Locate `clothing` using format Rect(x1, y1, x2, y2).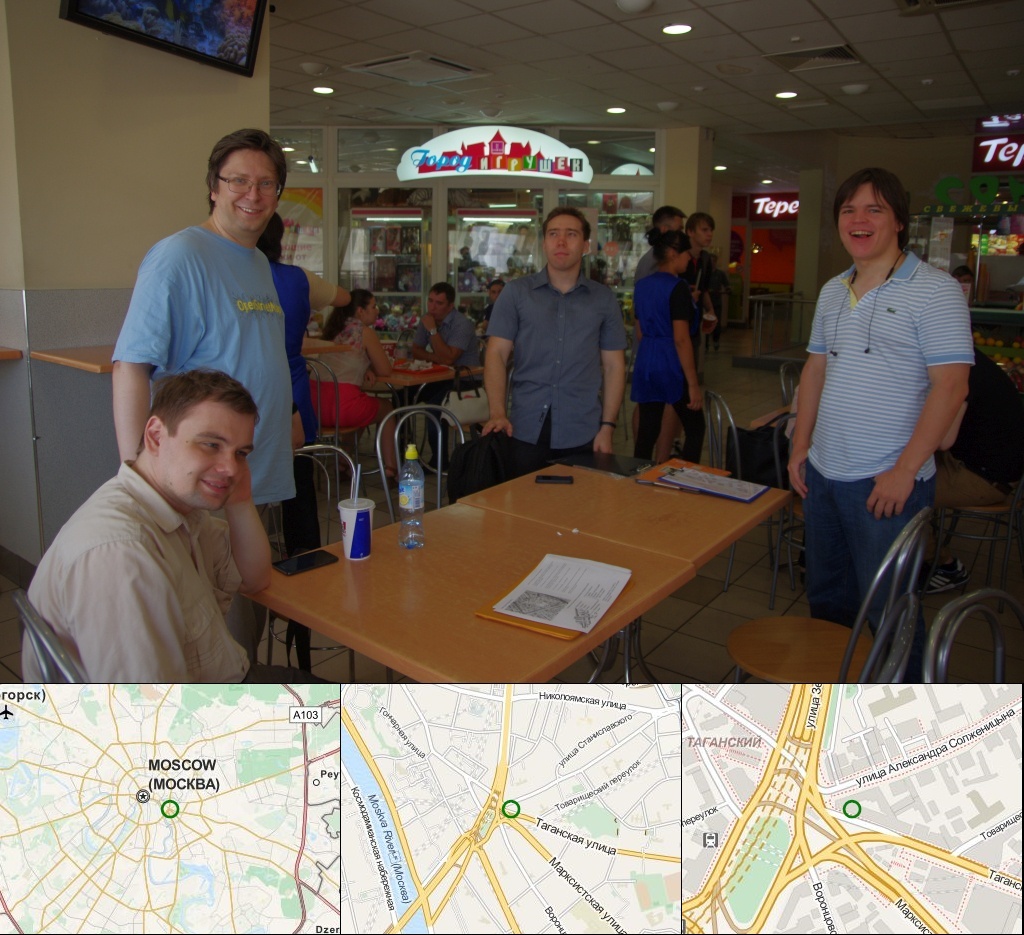
Rect(92, 216, 303, 559).
